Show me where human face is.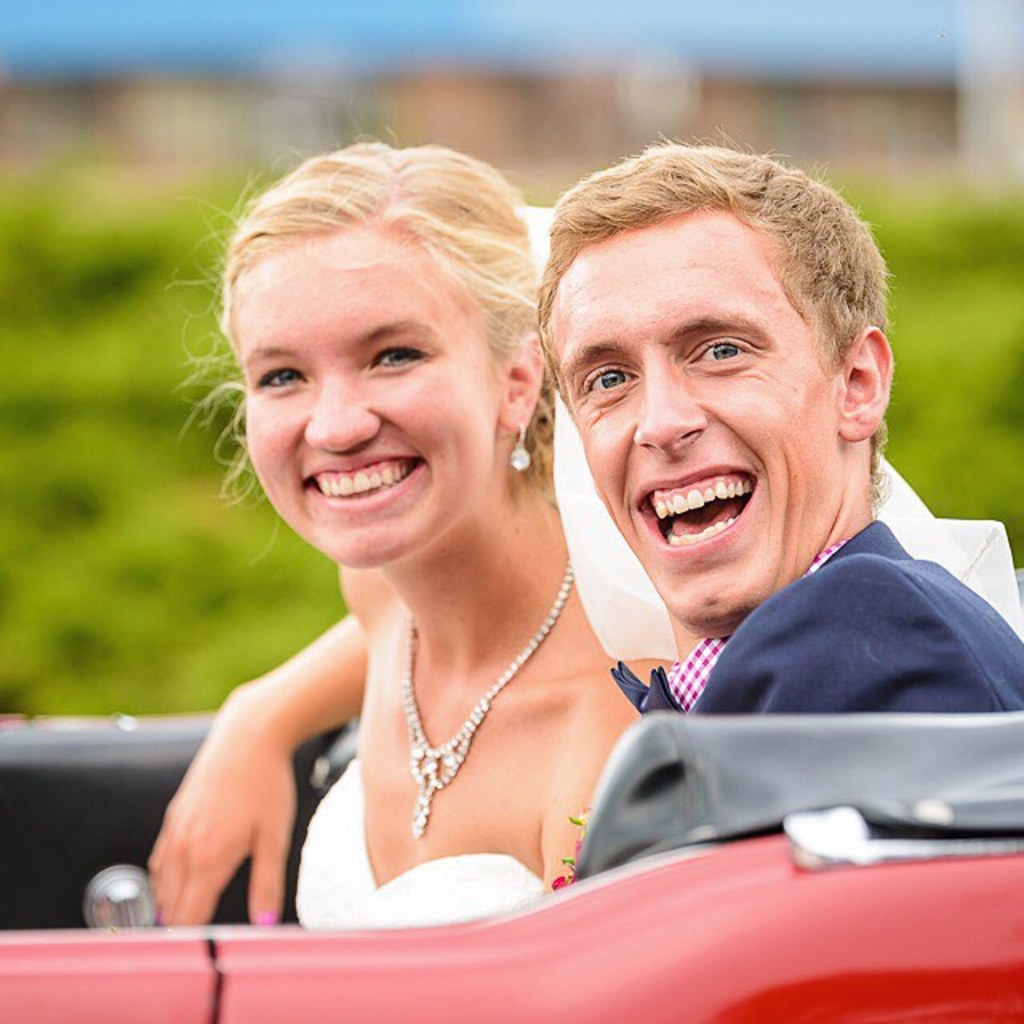
human face is at <region>522, 205, 842, 624</region>.
